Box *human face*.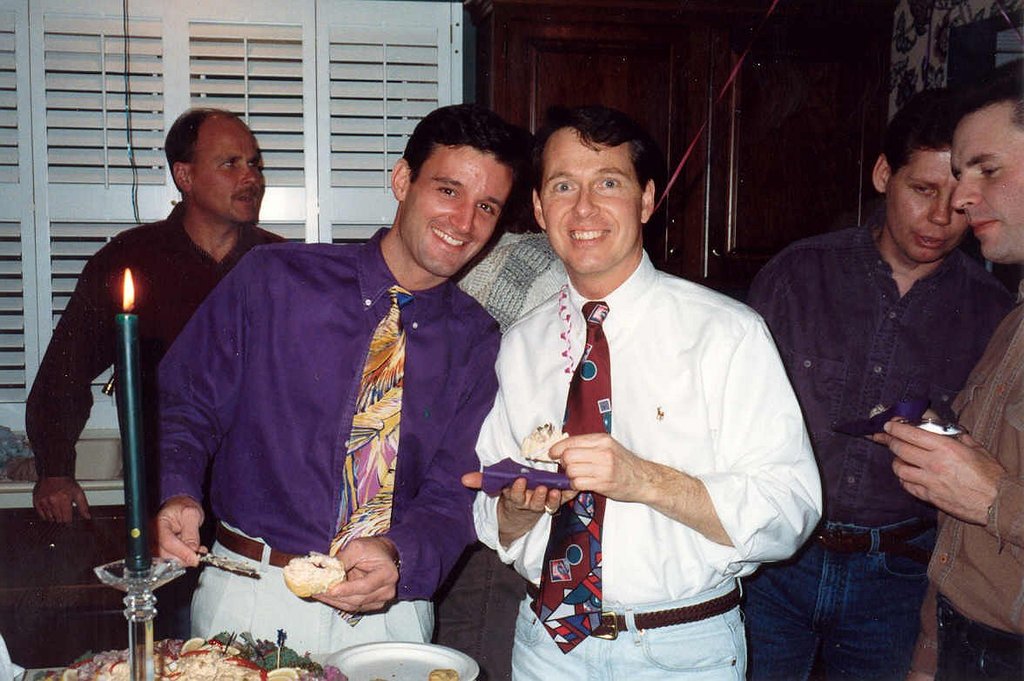
{"x1": 539, "y1": 135, "x2": 641, "y2": 269}.
